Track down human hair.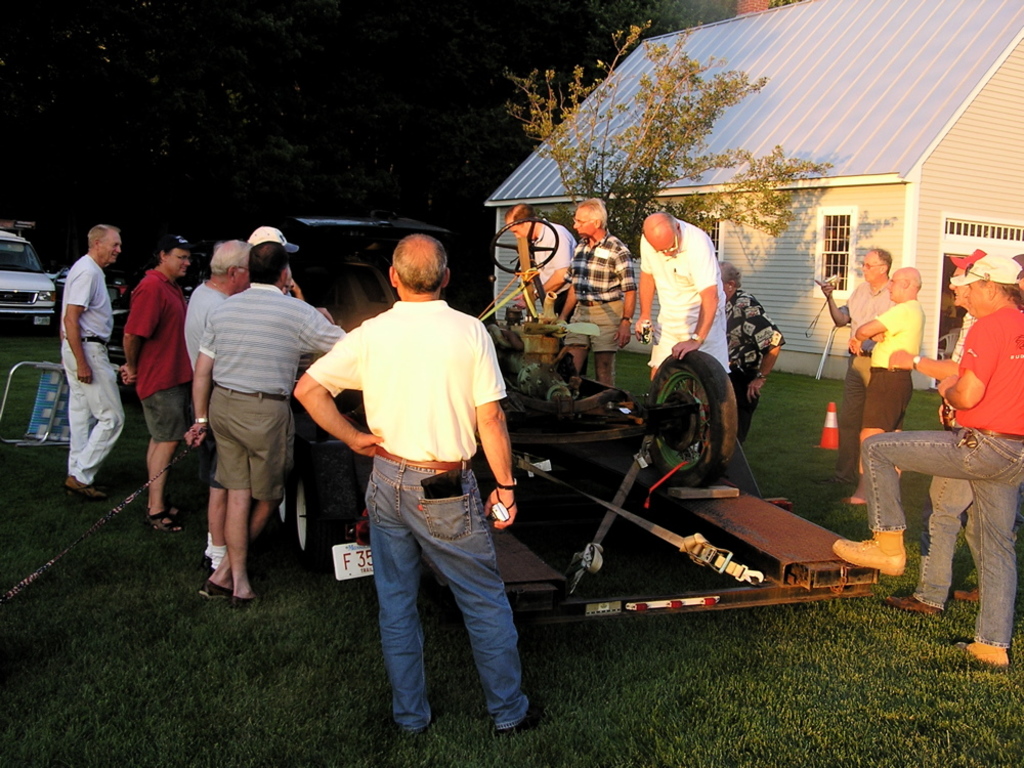
Tracked to select_region(505, 201, 541, 229).
